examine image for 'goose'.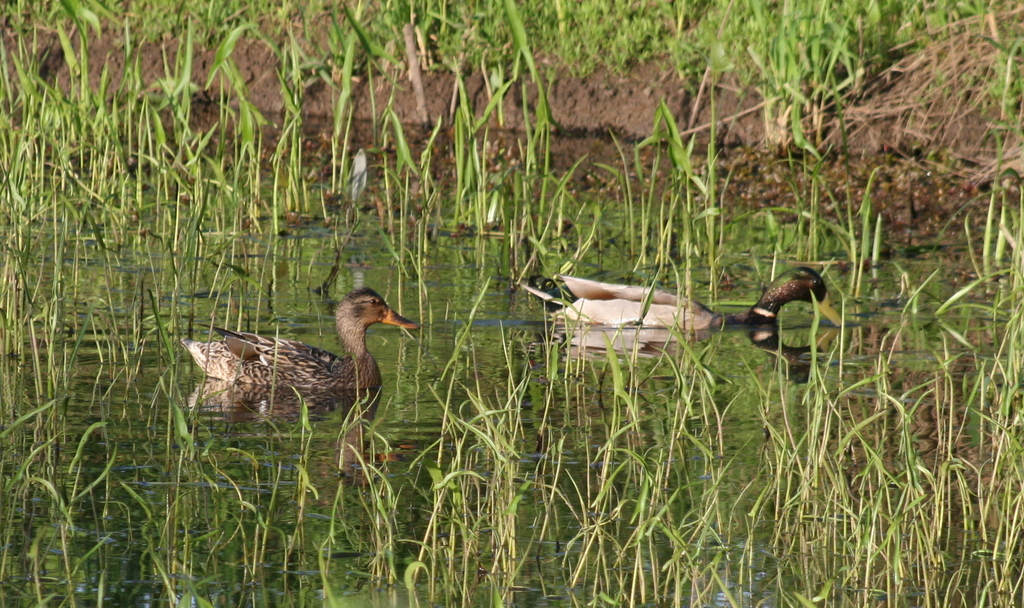
Examination result: <bbox>518, 268, 839, 334</bbox>.
